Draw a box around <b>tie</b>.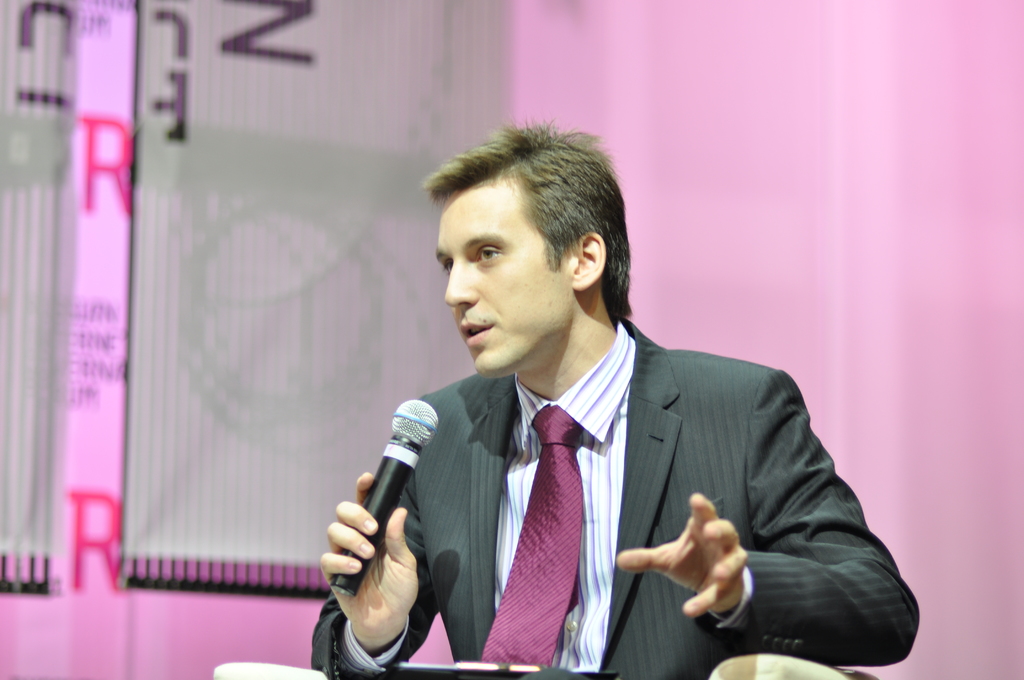
bbox=(480, 407, 582, 661).
